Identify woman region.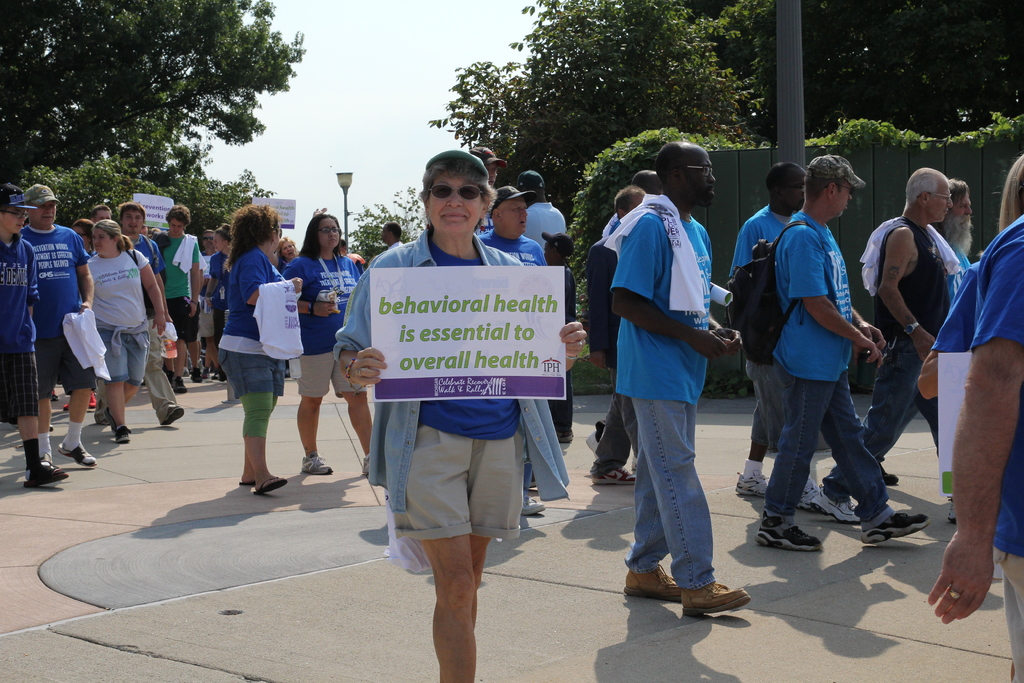
Region: 199 221 295 511.
